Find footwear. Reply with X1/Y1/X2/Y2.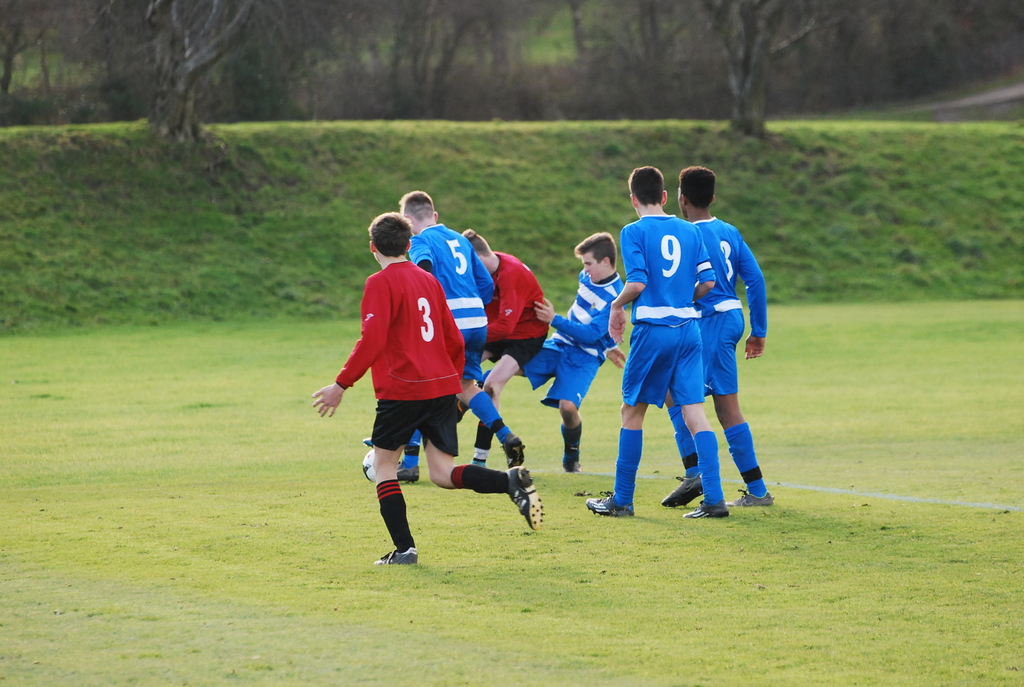
362/496/418/570.
